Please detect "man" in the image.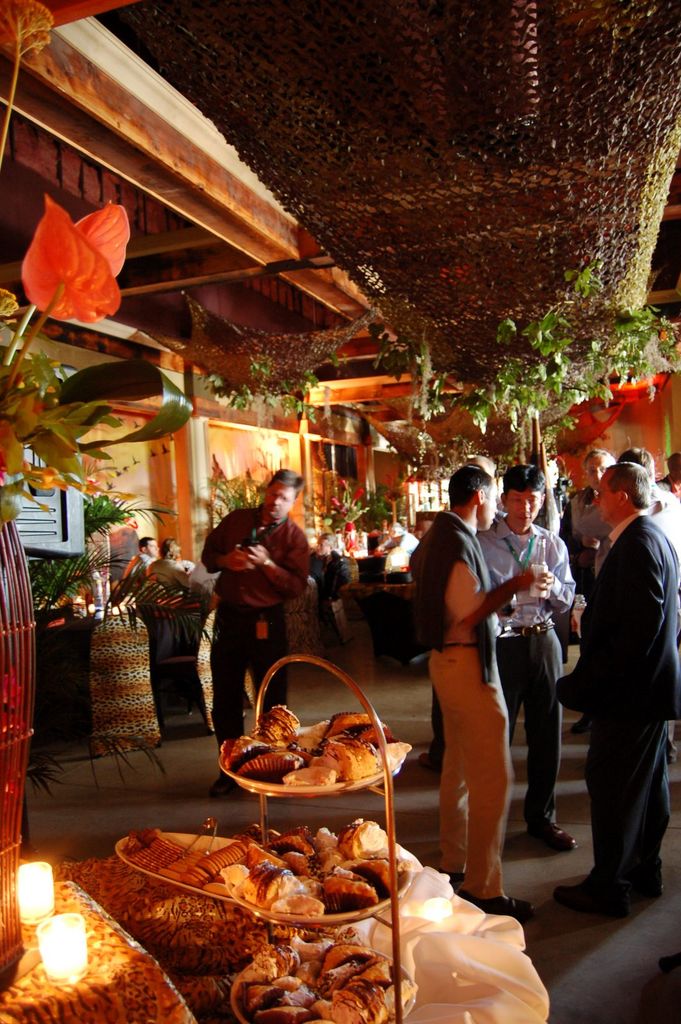
(left=564, top=445, right=618, bottom=573).
